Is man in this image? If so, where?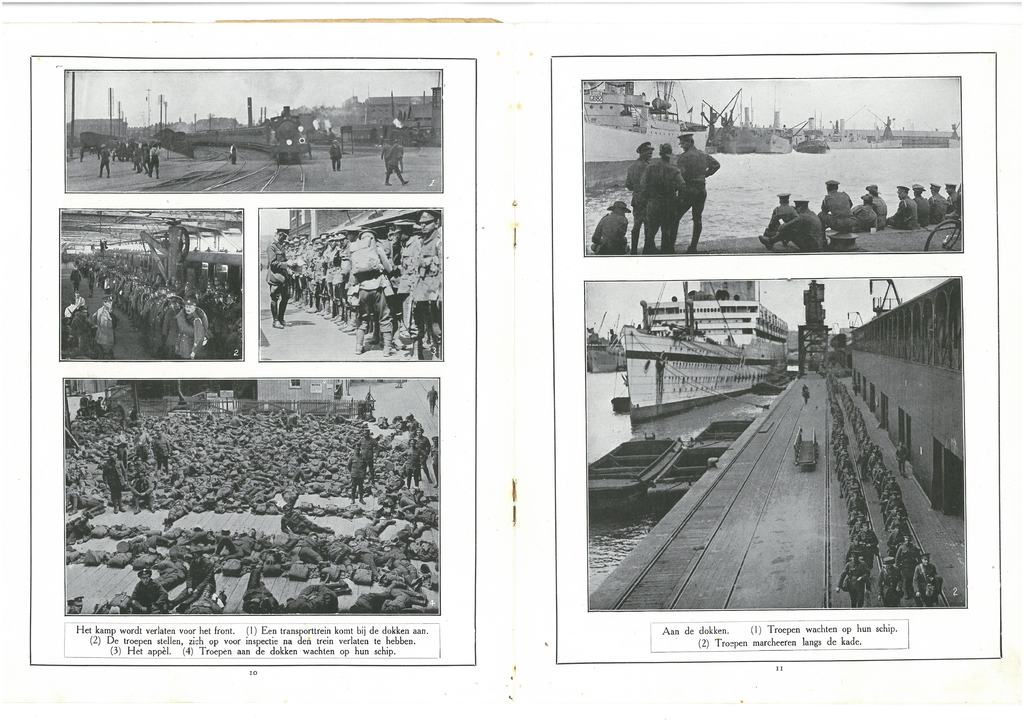
Yes, at detection(276, 511, 336, 536).
